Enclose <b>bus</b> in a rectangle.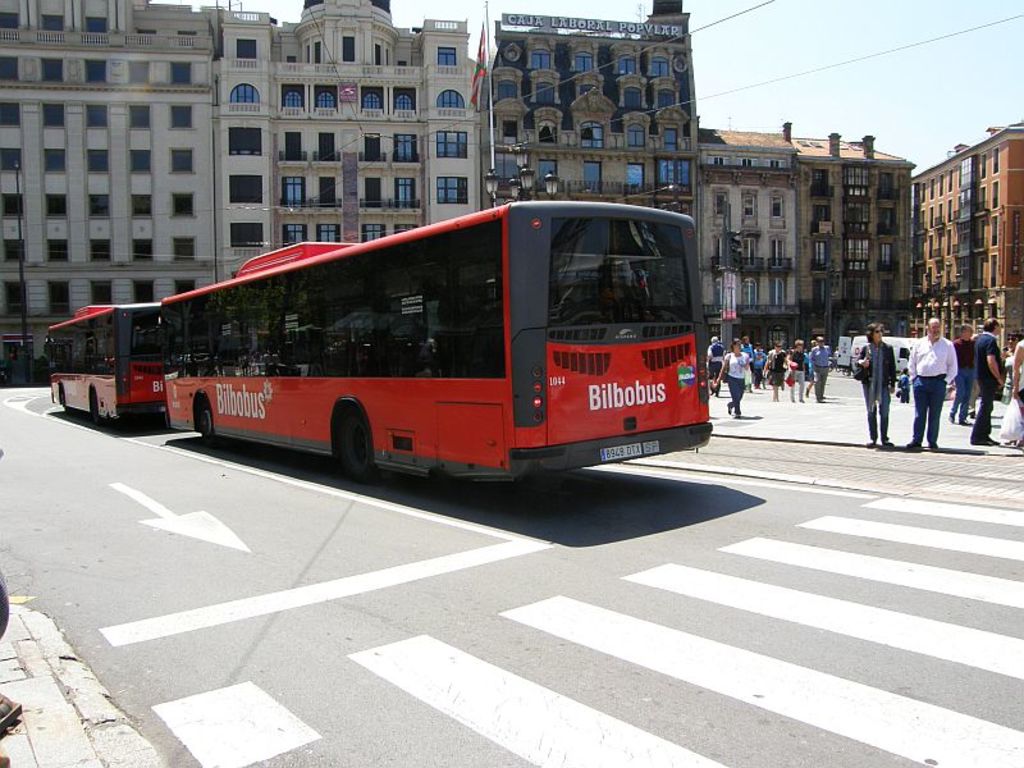
l=165, t=195, r=717, b=493.
